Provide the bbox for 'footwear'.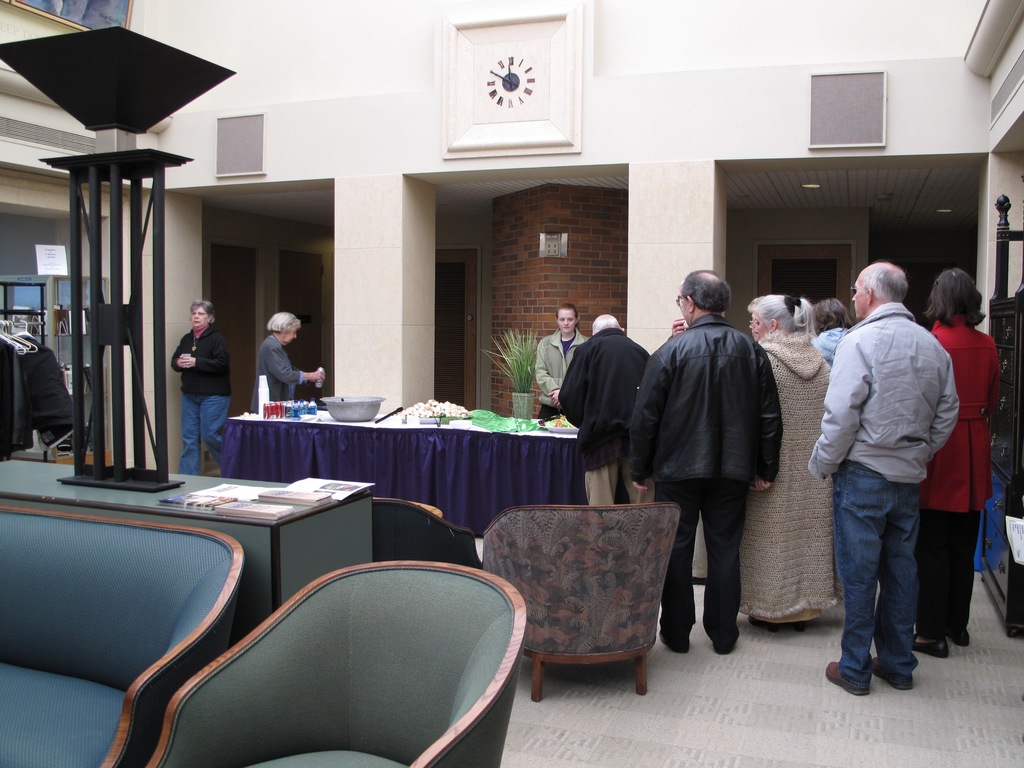
[659, 630, 692, 655].
